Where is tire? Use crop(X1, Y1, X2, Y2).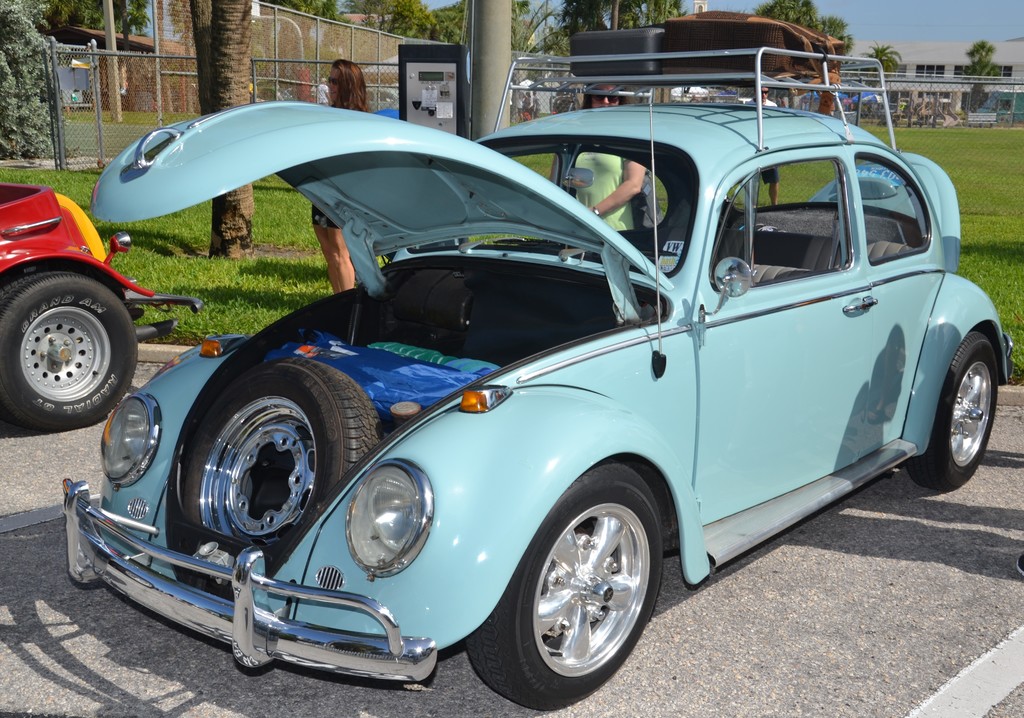
crop(177, 356, 385, 558).
